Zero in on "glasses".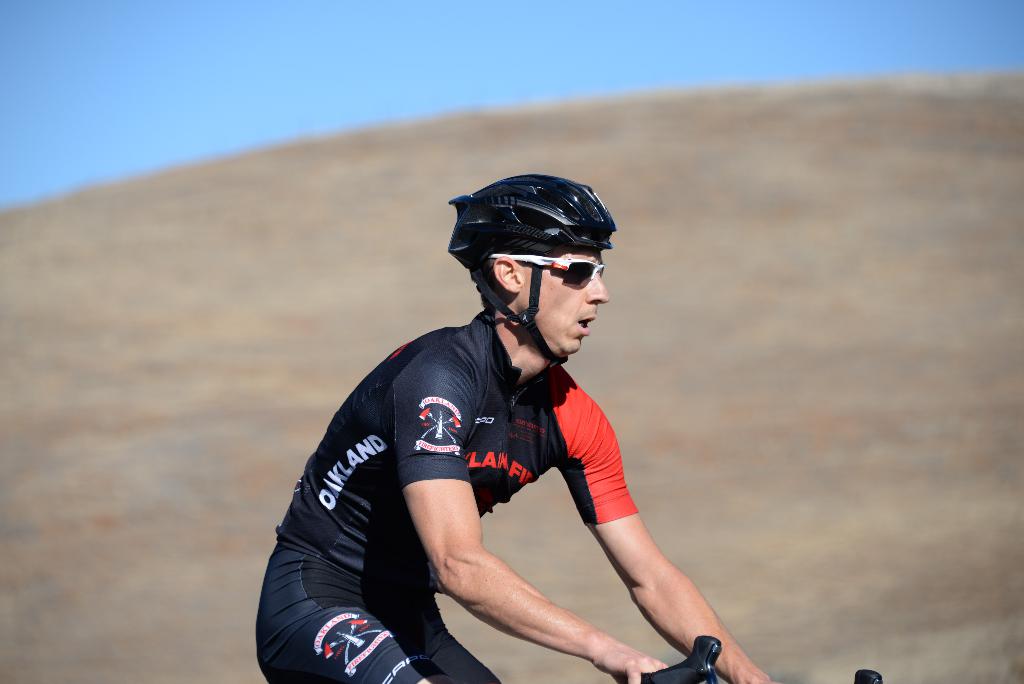
Zeroed in: crop(484, 250, 609, 291).
